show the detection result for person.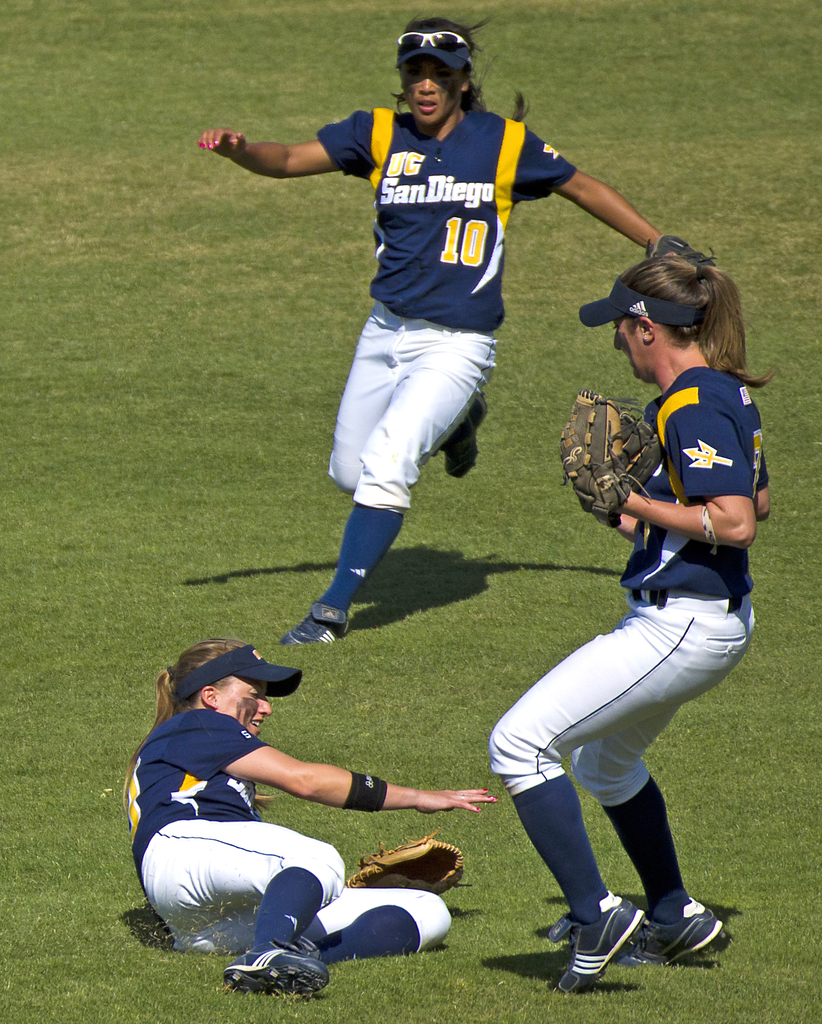
pyautogui.locateOnScreen(251, 42, 588, 656).
